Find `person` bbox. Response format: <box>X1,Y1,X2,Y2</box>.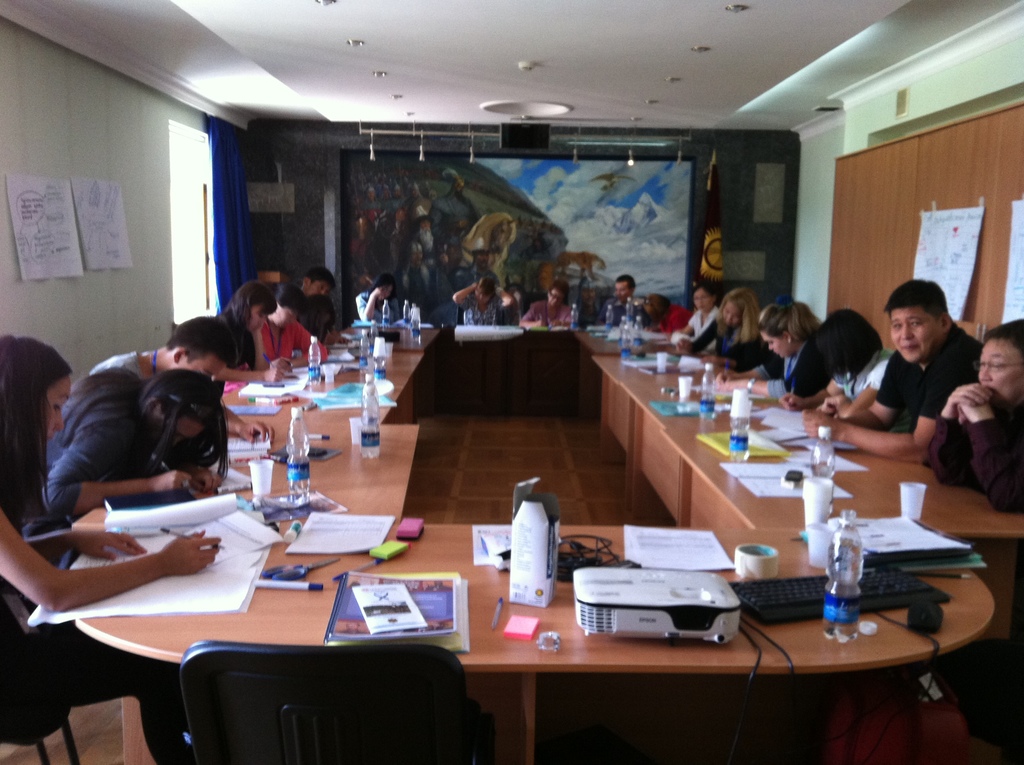
<box>259,284,324,369</box>.
